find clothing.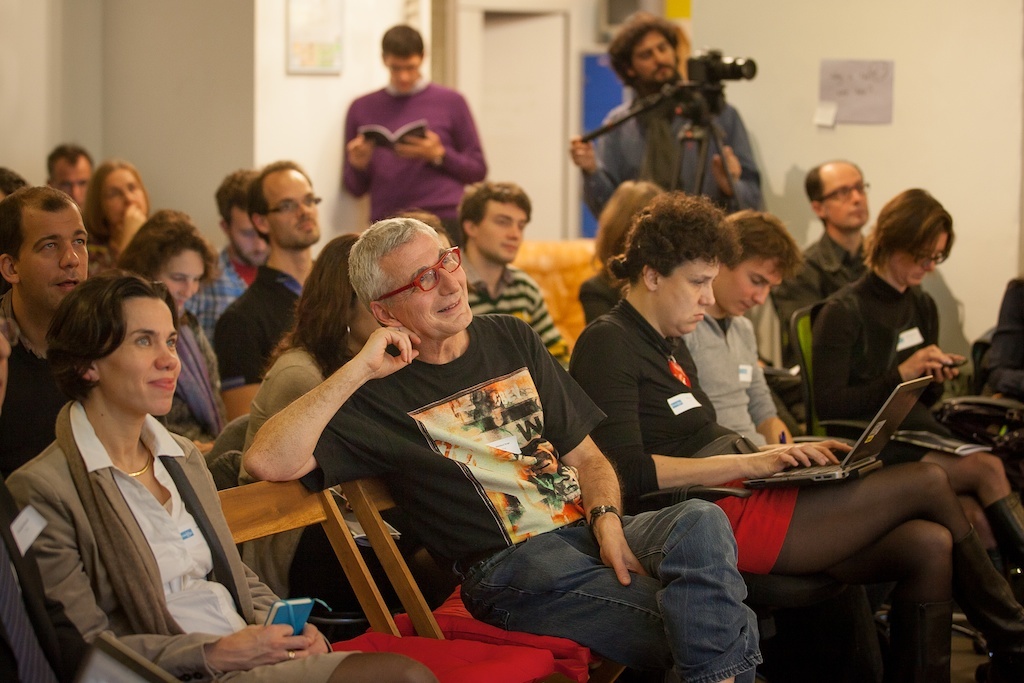
(left=183, top=244, right=247, bottom=328).
